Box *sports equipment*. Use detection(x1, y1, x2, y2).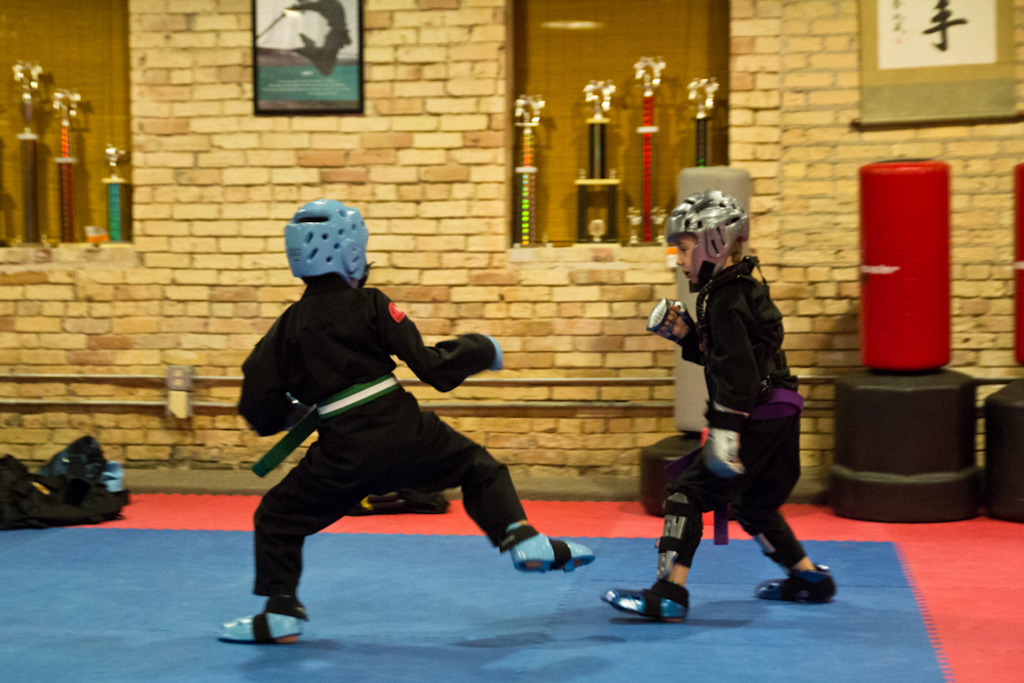
detection(664, 186, 750, 293).
